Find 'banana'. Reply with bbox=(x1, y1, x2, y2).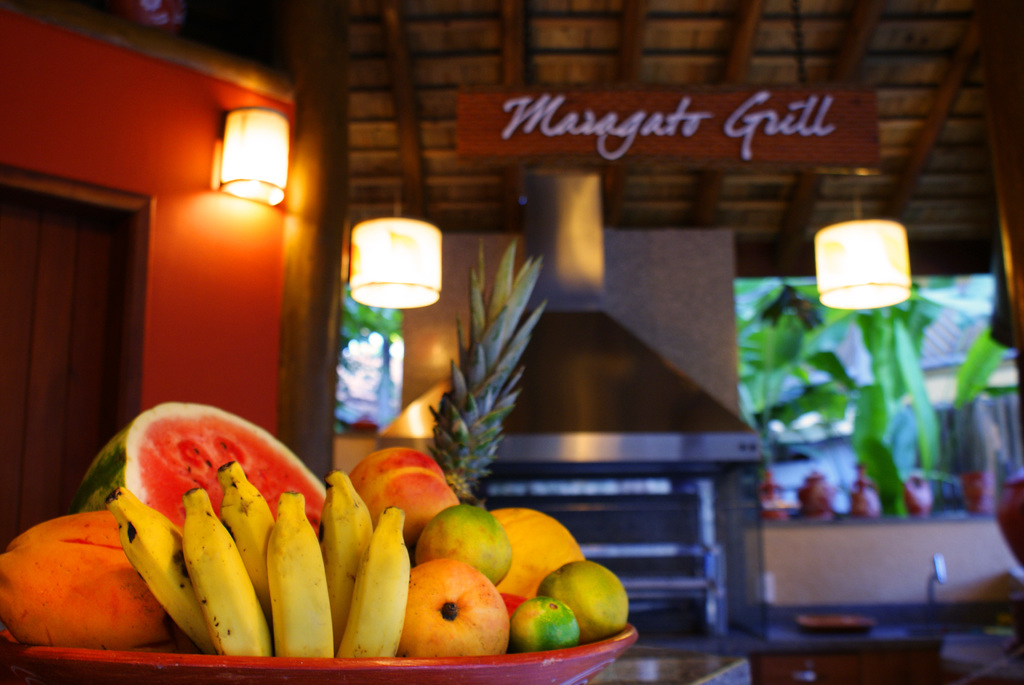
bbox=(96, 466, 429, 643).
